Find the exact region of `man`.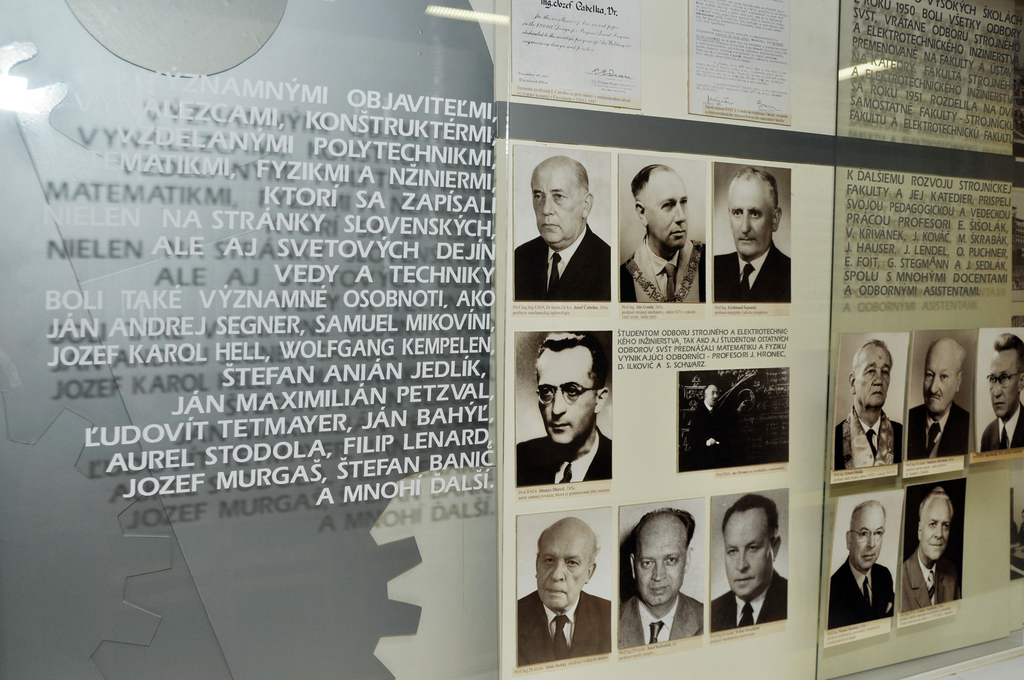
Exact region: Rect(974, 330, 1023, 450).
